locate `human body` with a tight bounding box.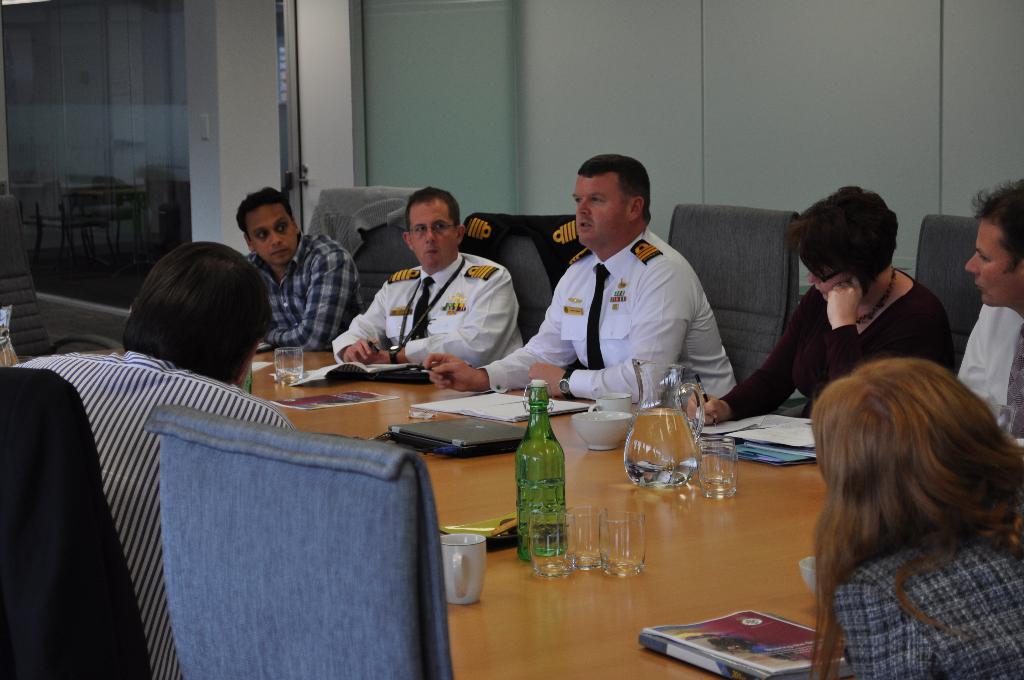
bbox=[0, 353, 321, 679].
